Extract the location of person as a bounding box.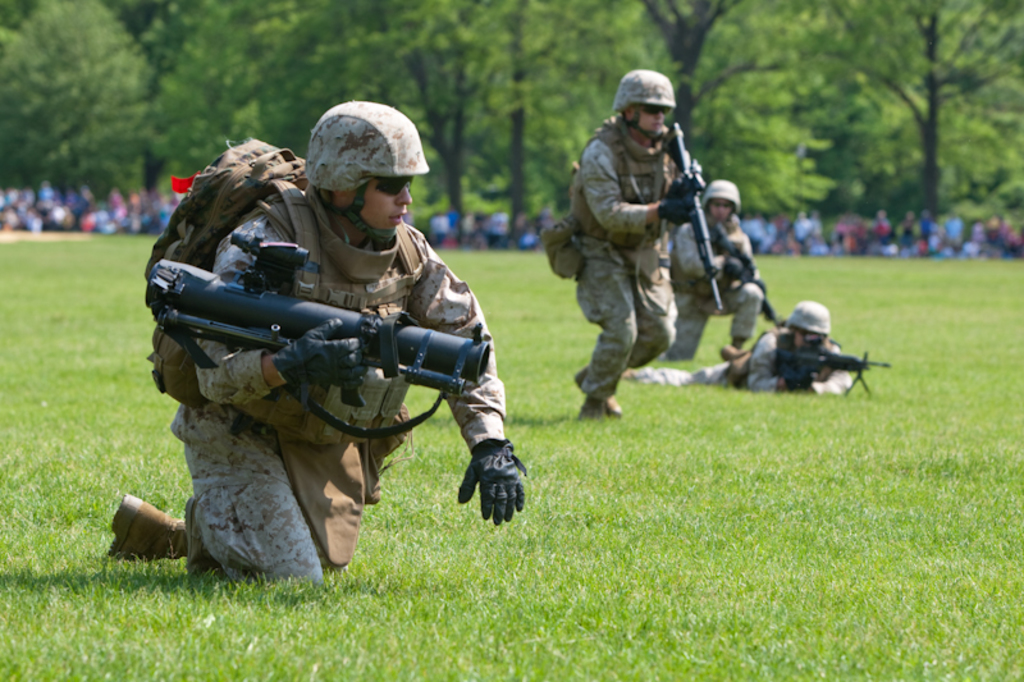
{"x1": 154, "y1": 127, "x2": 495, "y2": 621}.
